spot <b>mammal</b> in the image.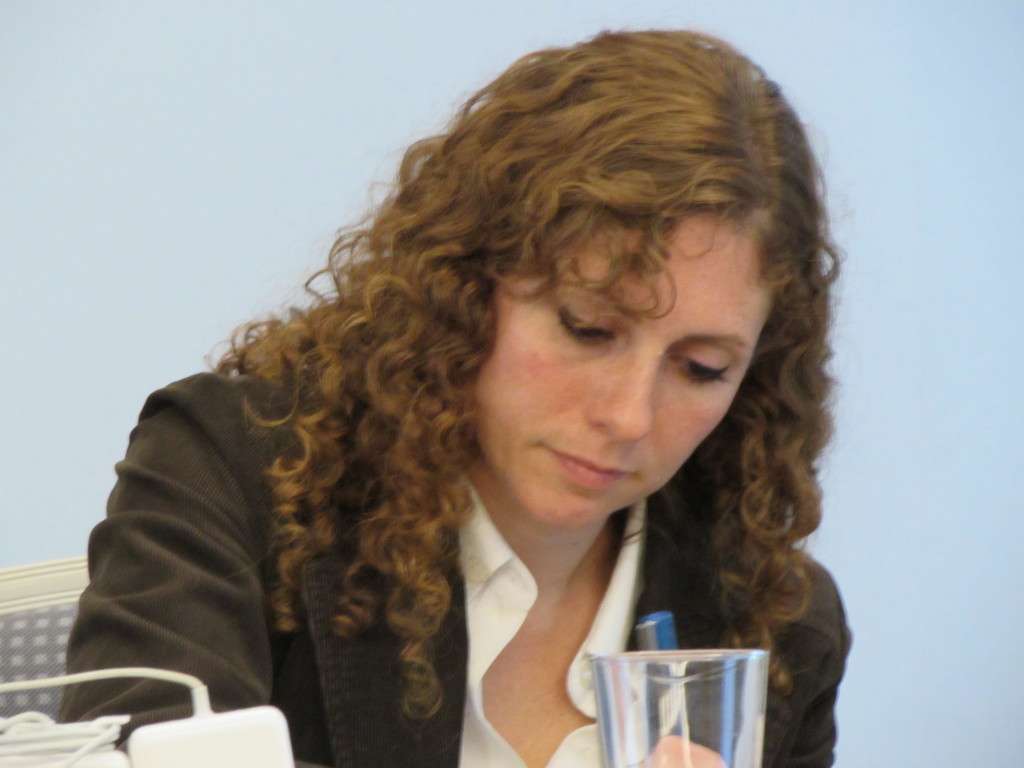
<b>mammal</b> found at [59, 29, 906, 696].
